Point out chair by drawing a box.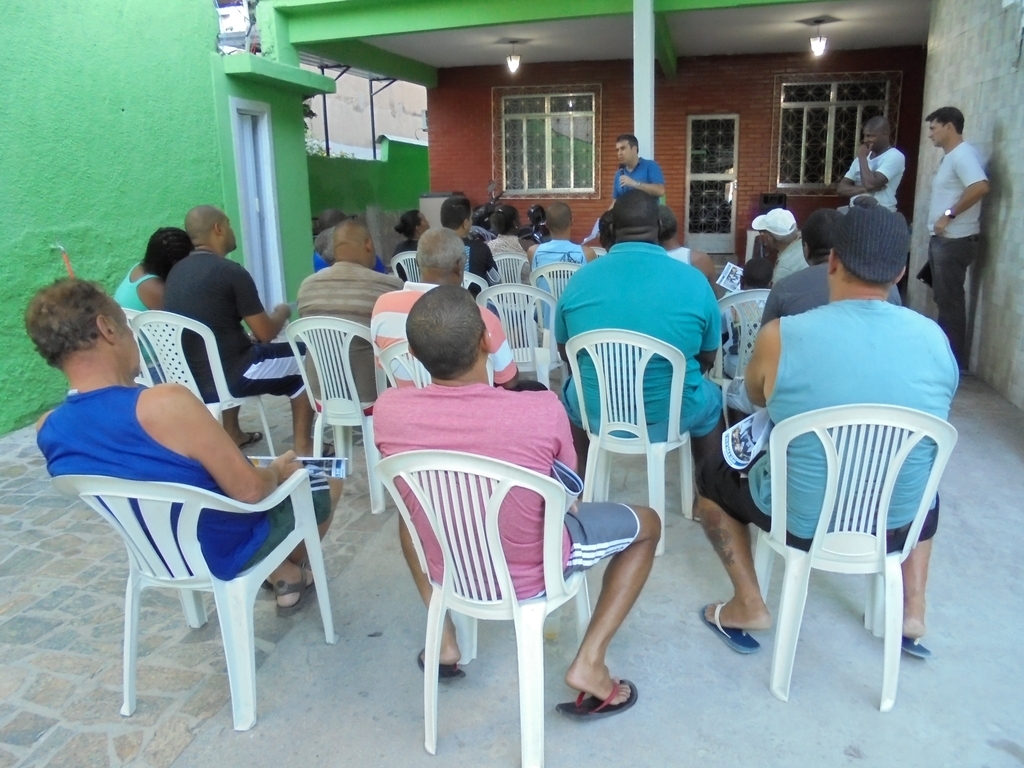
select_region(460, 274, 502, 319).
